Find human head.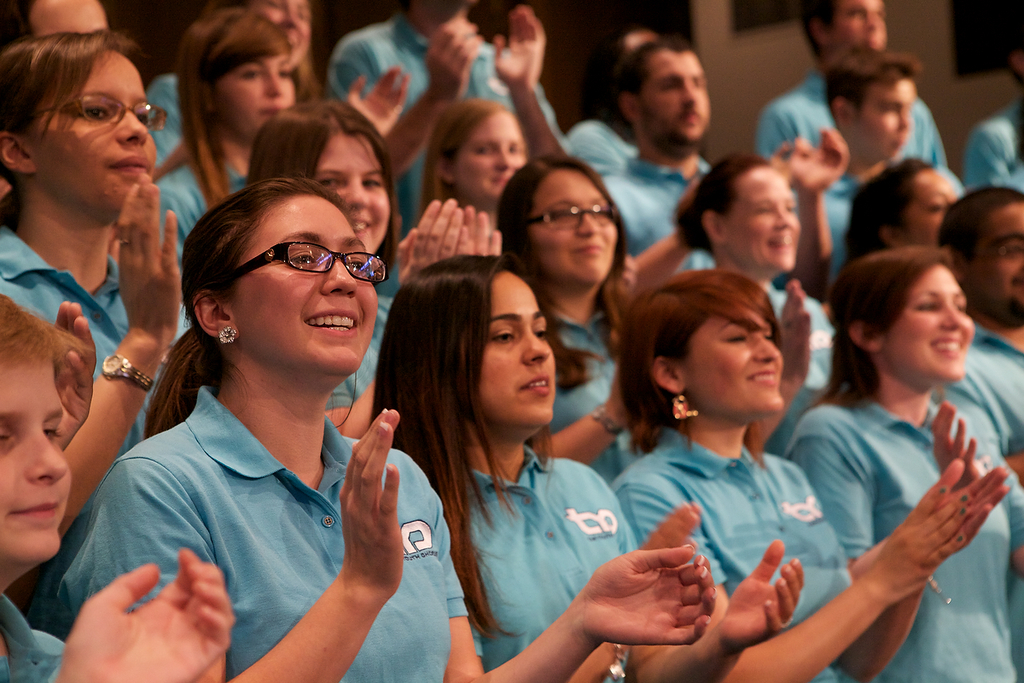
locate(819, 44, 919, 163).
